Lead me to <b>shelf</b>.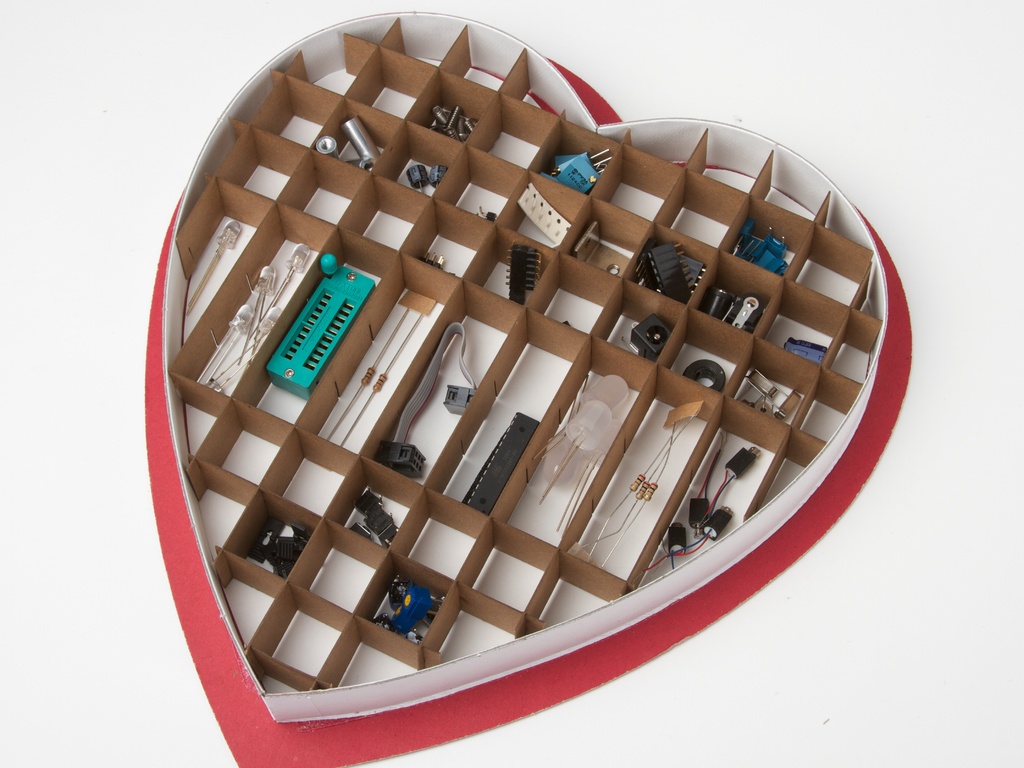
Lead to Rect(286, 36, 379, 99).
